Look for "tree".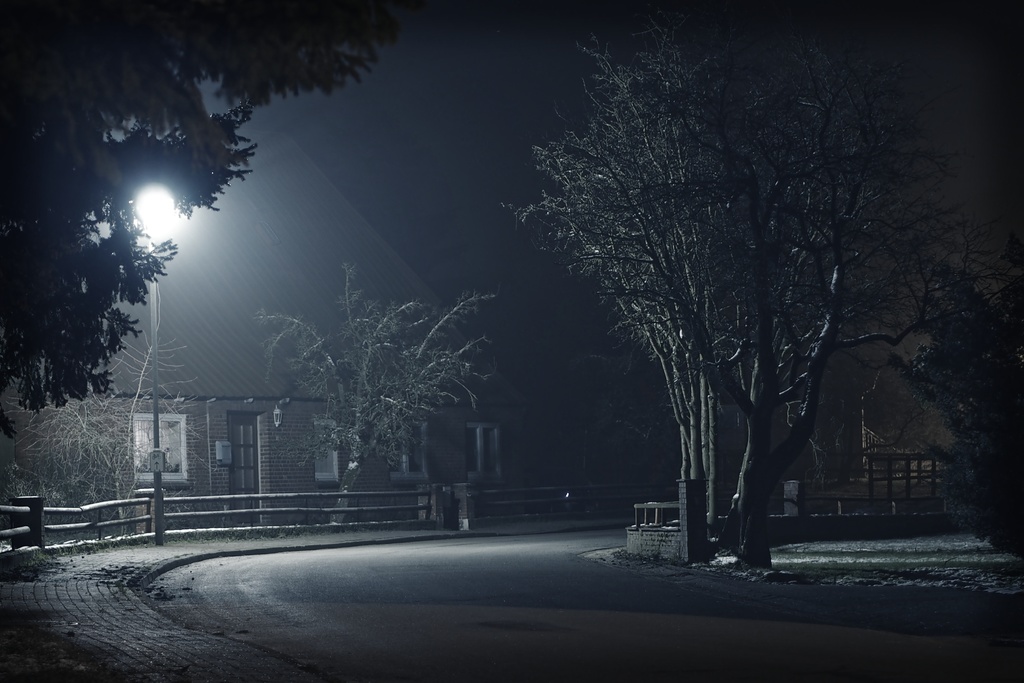
Found: crop(0, 320, 209, 513).
